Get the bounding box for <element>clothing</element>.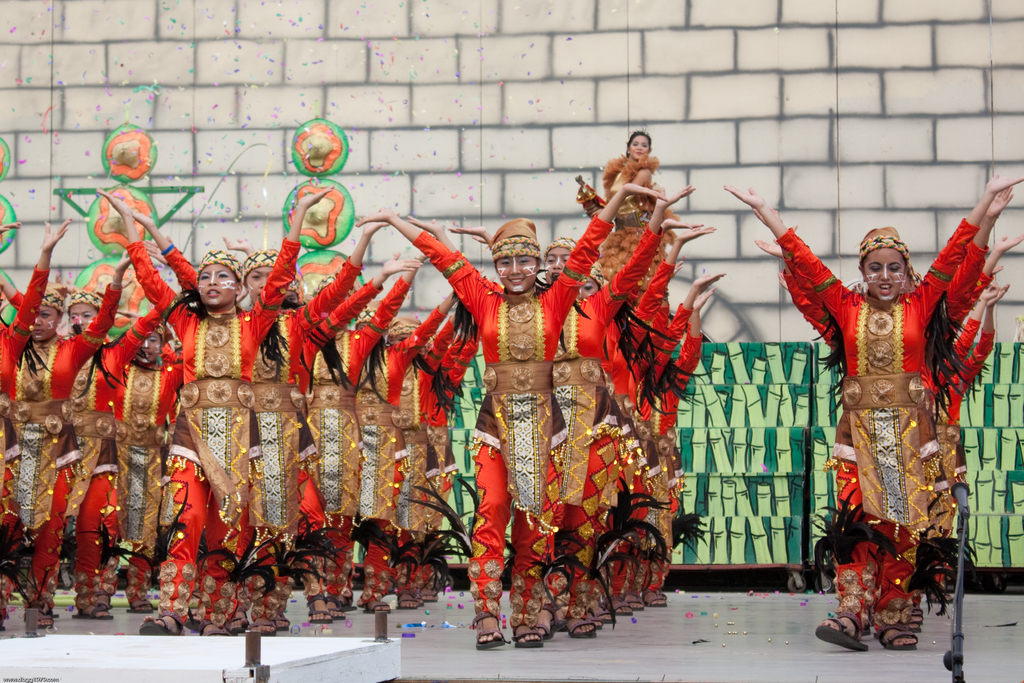
crop(10, 284, 129, 605).
